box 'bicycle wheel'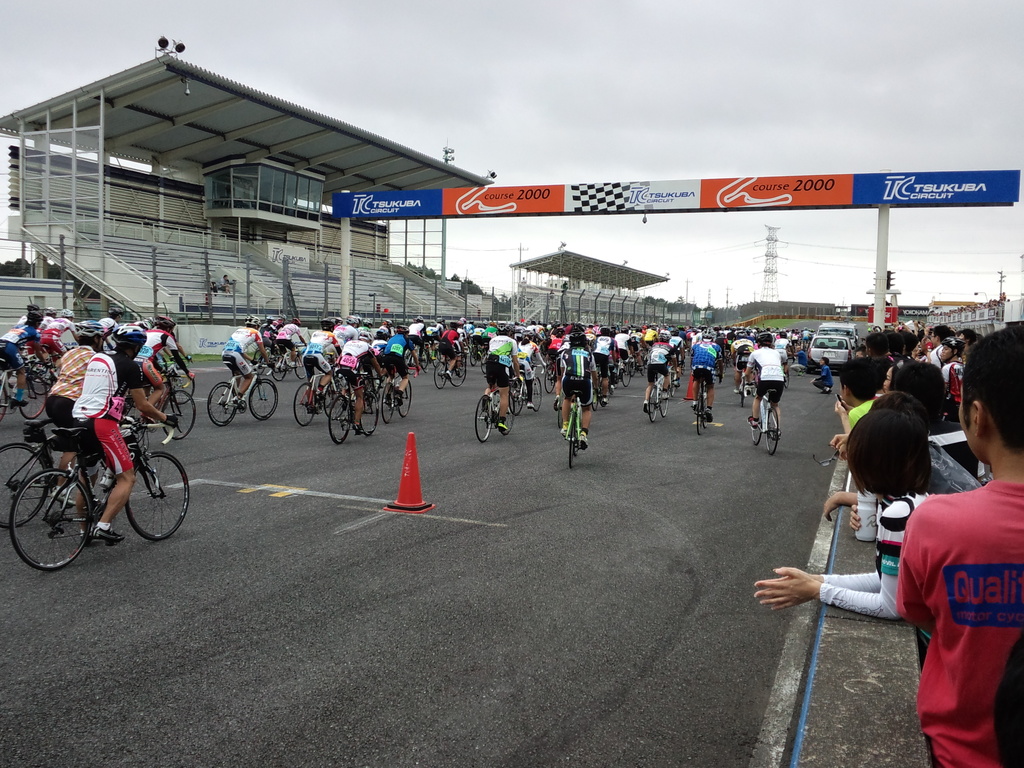
(x1=430, y1=348, x2=445, y2=365)
